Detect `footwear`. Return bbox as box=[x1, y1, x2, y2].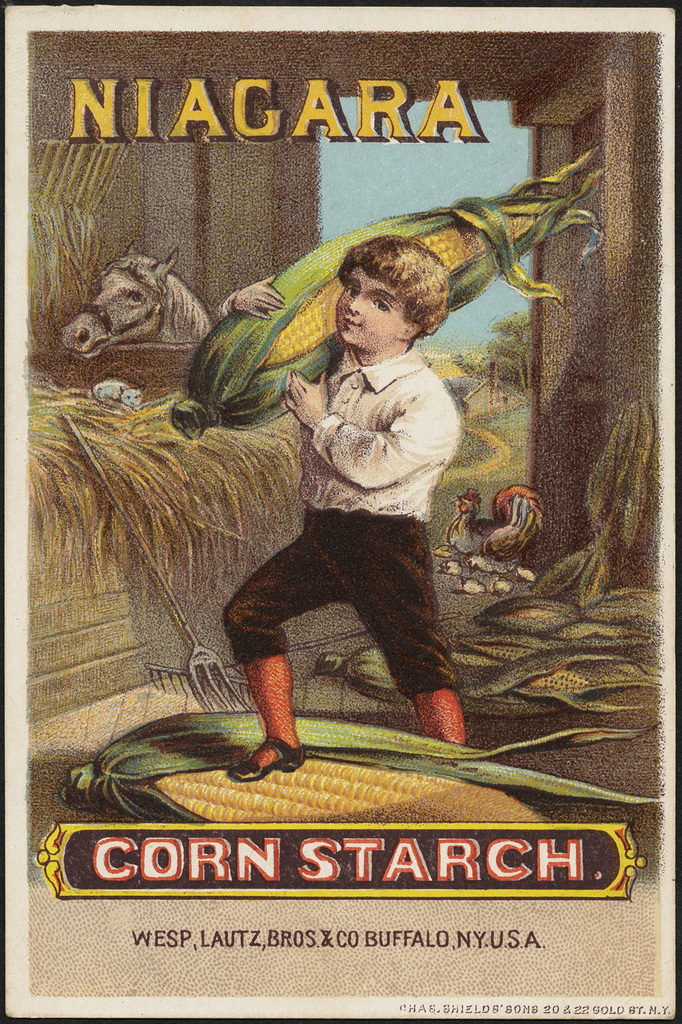
box=[230, 730, 309, 792].
